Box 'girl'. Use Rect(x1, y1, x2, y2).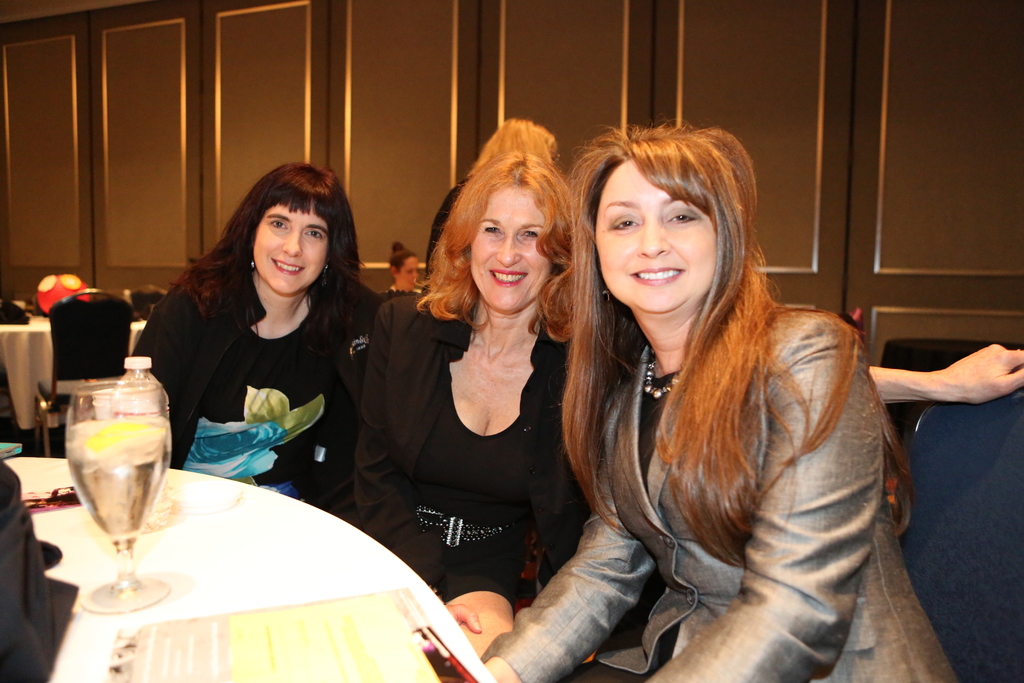
Rect(337, 105, 1023, 677).
